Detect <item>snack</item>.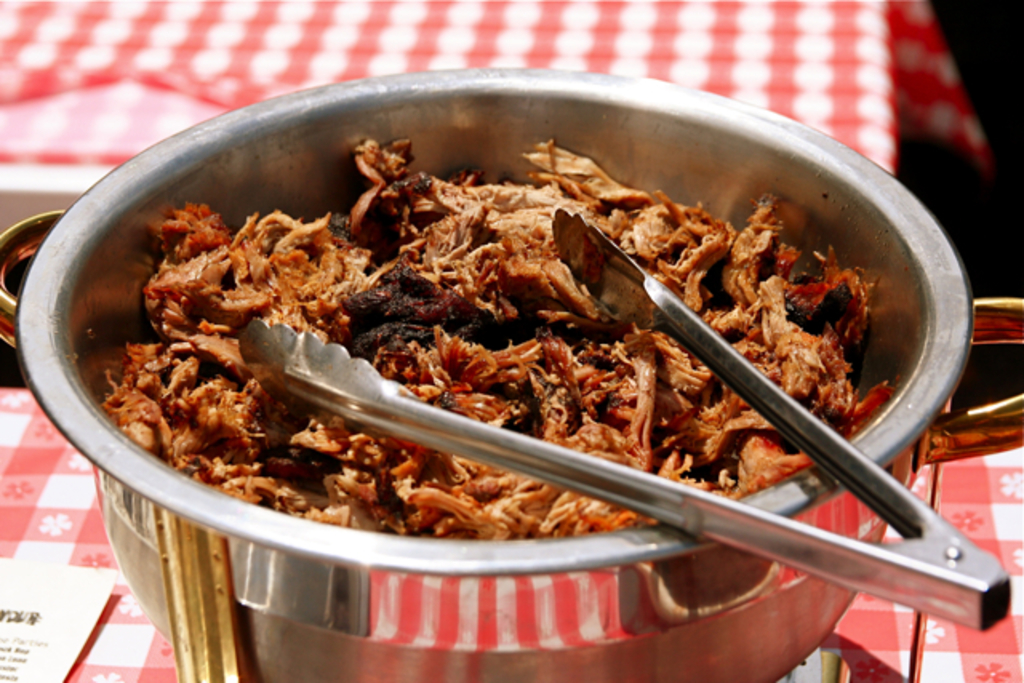
Detected at (104, 130, 888, 536).
